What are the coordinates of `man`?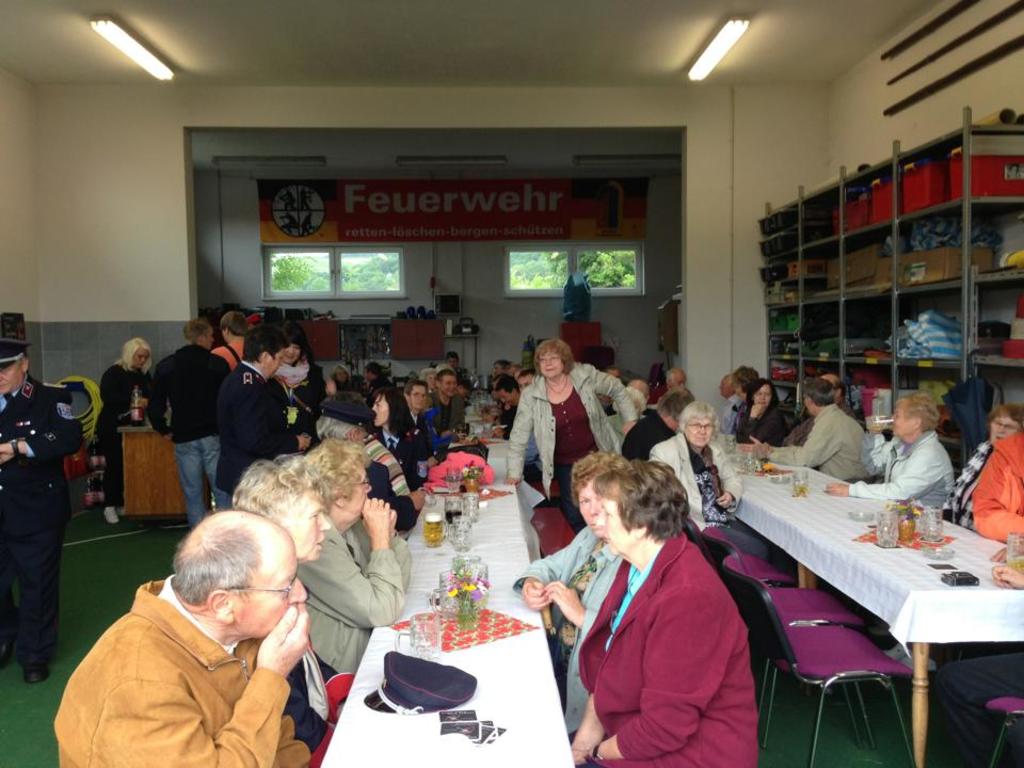
[left=150, top=322, right=234, bottom=531].
